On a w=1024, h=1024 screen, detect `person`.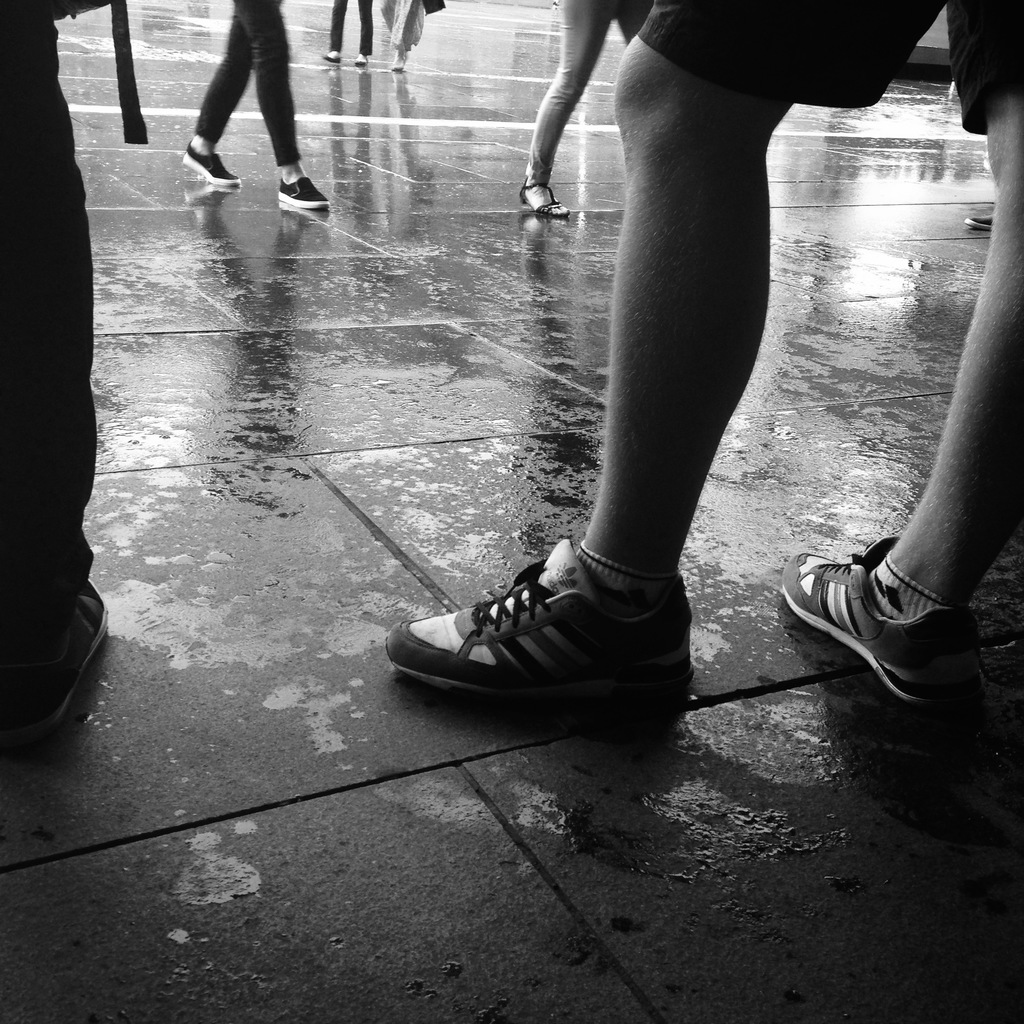
box(515, 0, 653, 216).
